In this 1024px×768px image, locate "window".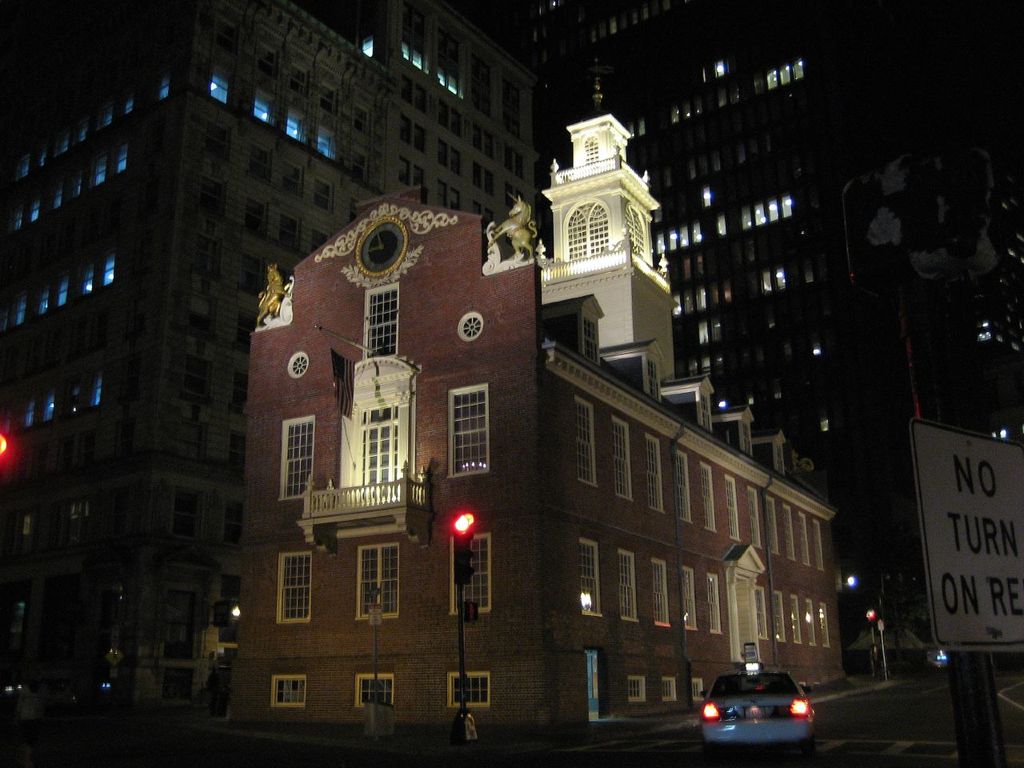
Bounding box: bbox=(357, 282, 401, 358).
